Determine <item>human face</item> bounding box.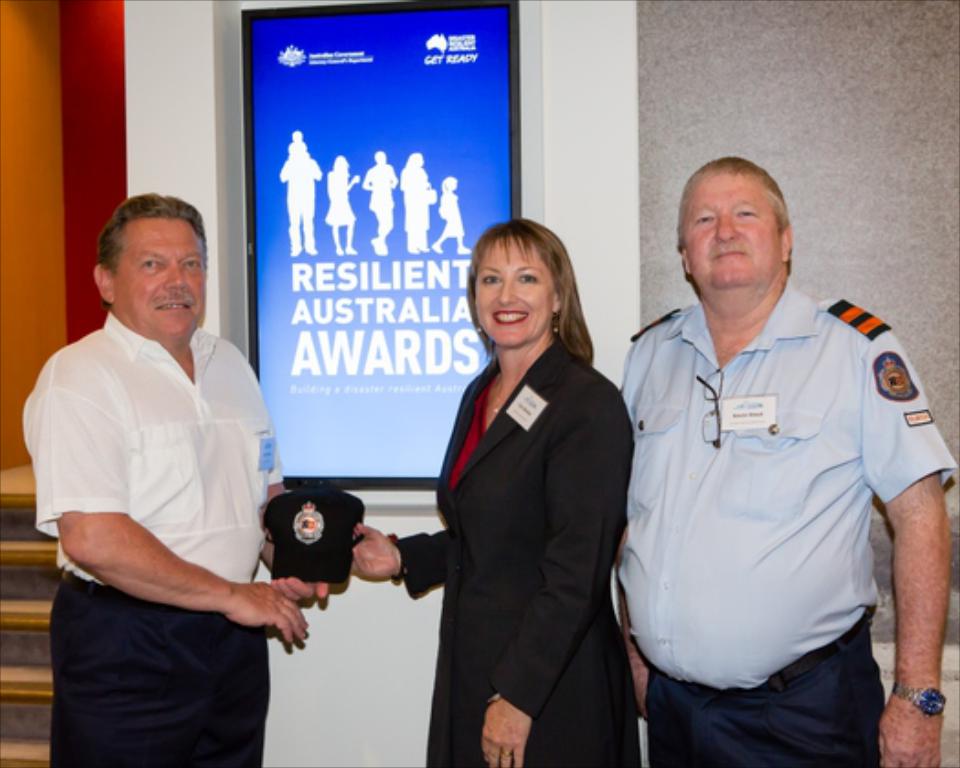
Determined: detection(468, 234, 550, 349).
